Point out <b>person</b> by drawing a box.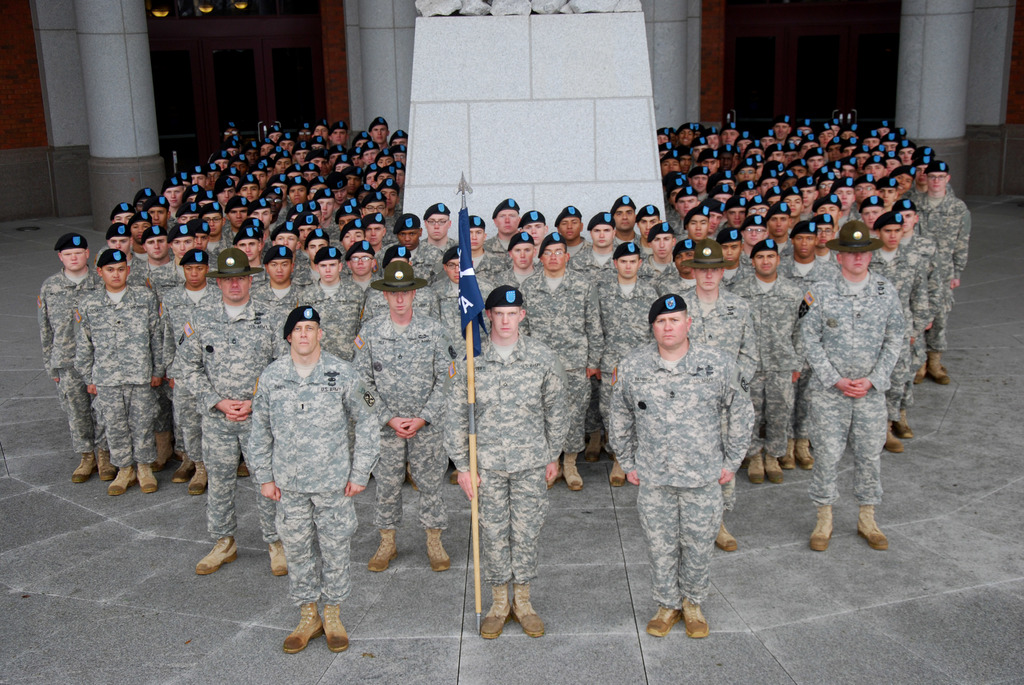
(x1=566, y1=212, x2=622, y2=468).
